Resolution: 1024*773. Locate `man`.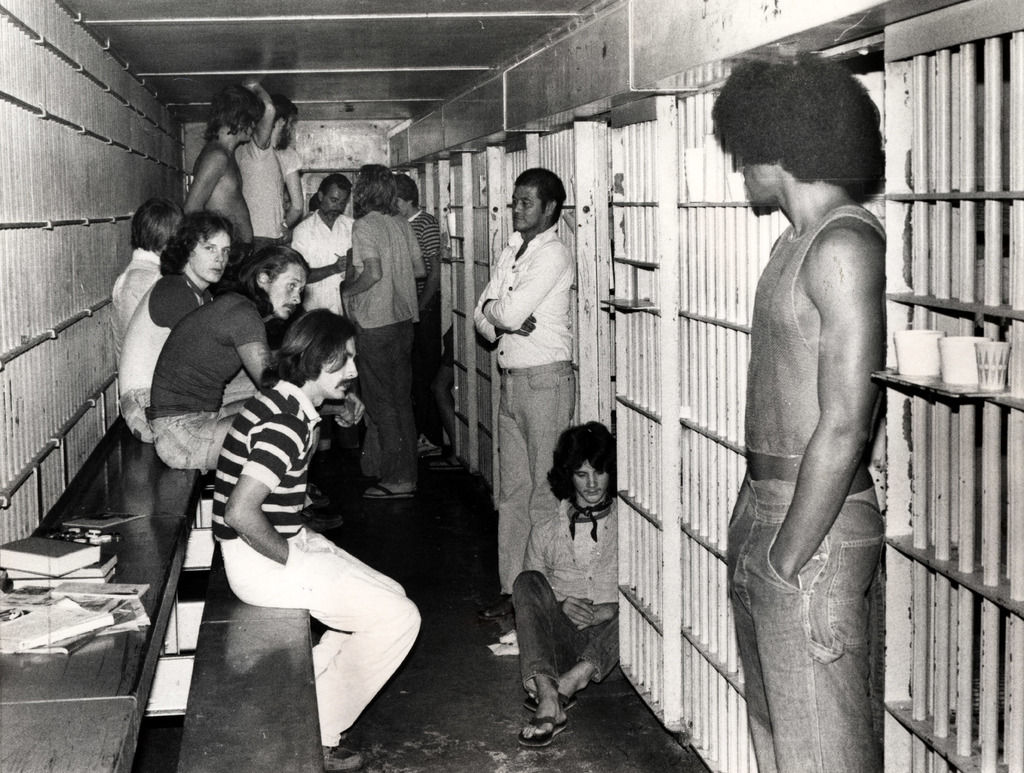
bbox=(236, 74, 292, 257).
